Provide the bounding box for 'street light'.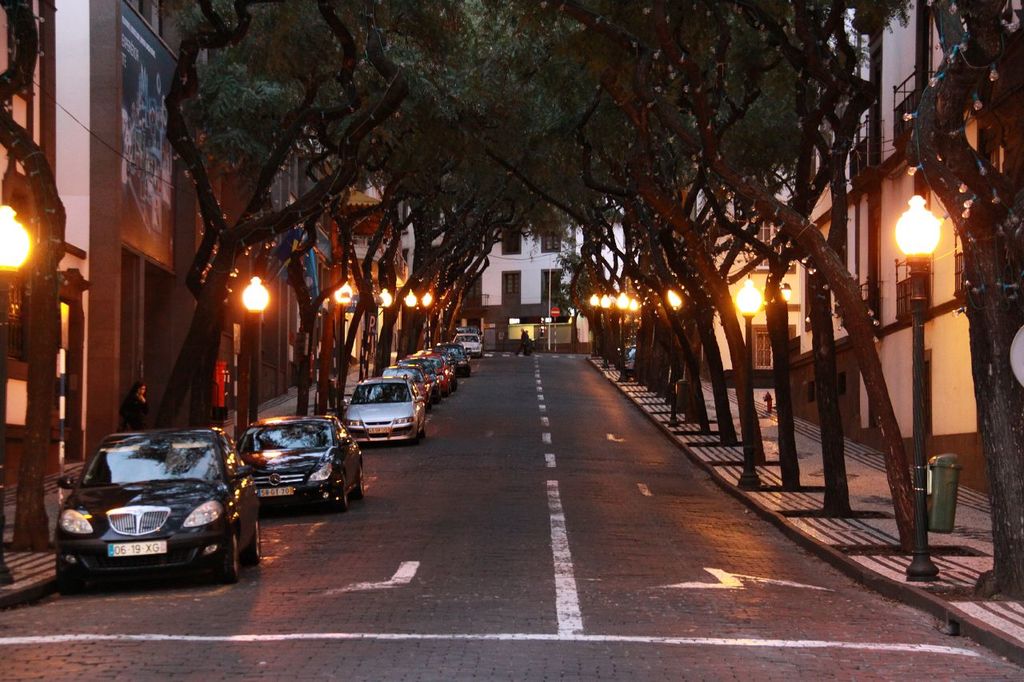
x1=1009 y1=317 x2=1023 y2=391.
